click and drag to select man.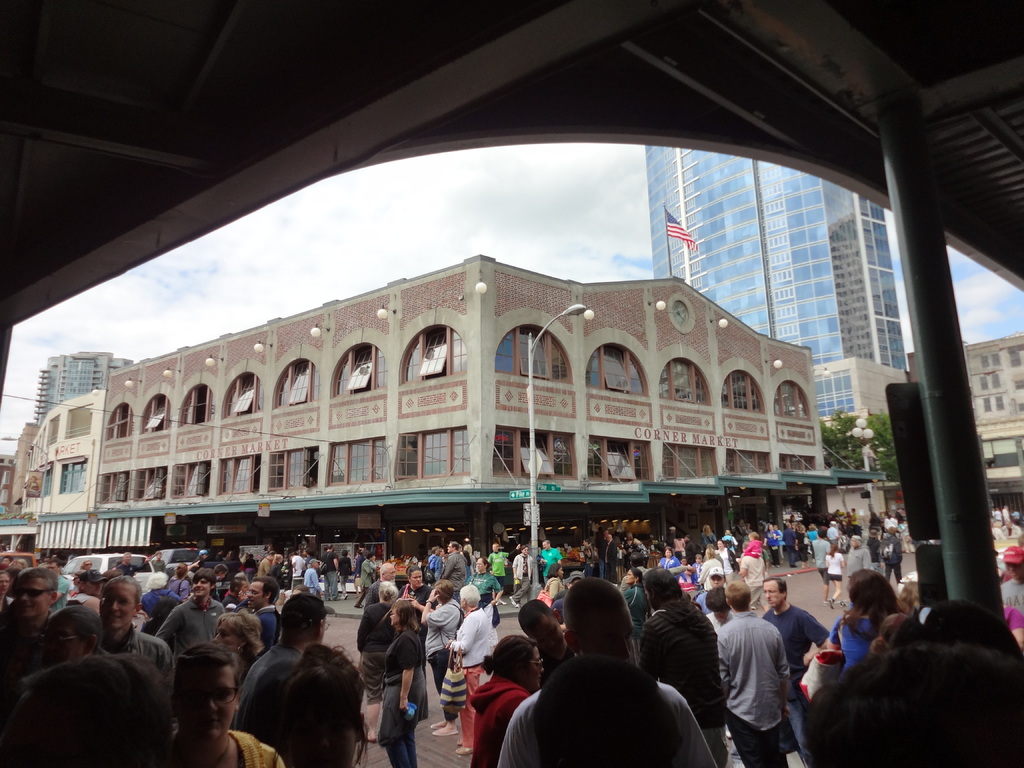
Selection: <region>843, 535, 874, 582</region>.
